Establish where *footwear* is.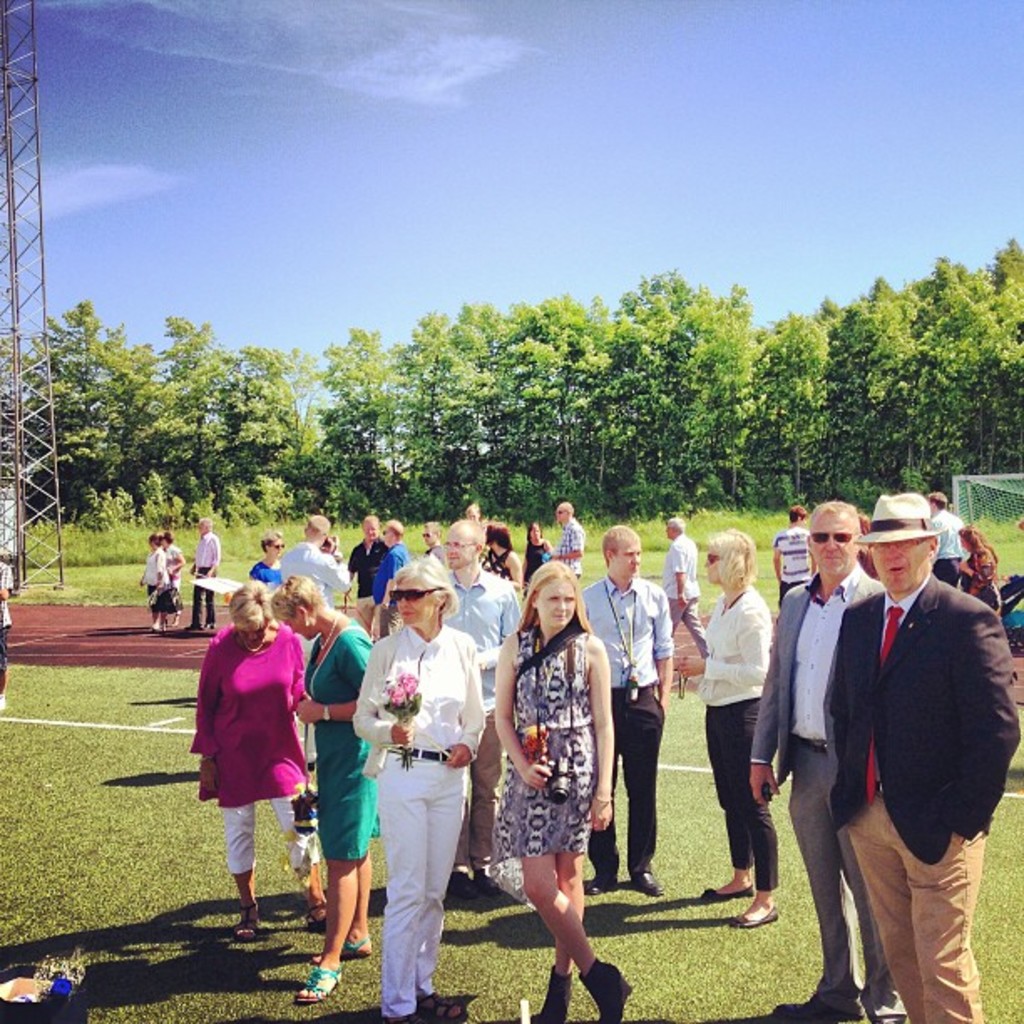
Established at left=231, top=915, right=258, bottom=952.
